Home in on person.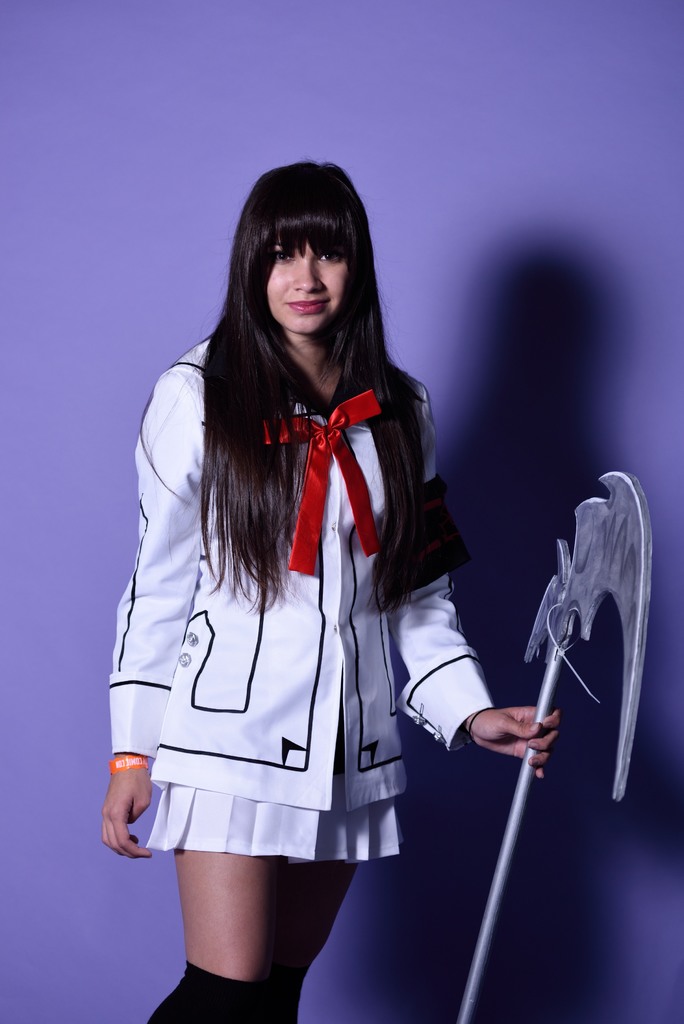
Homed in at x1=102 y1=159 x2=557 y2=1023.
